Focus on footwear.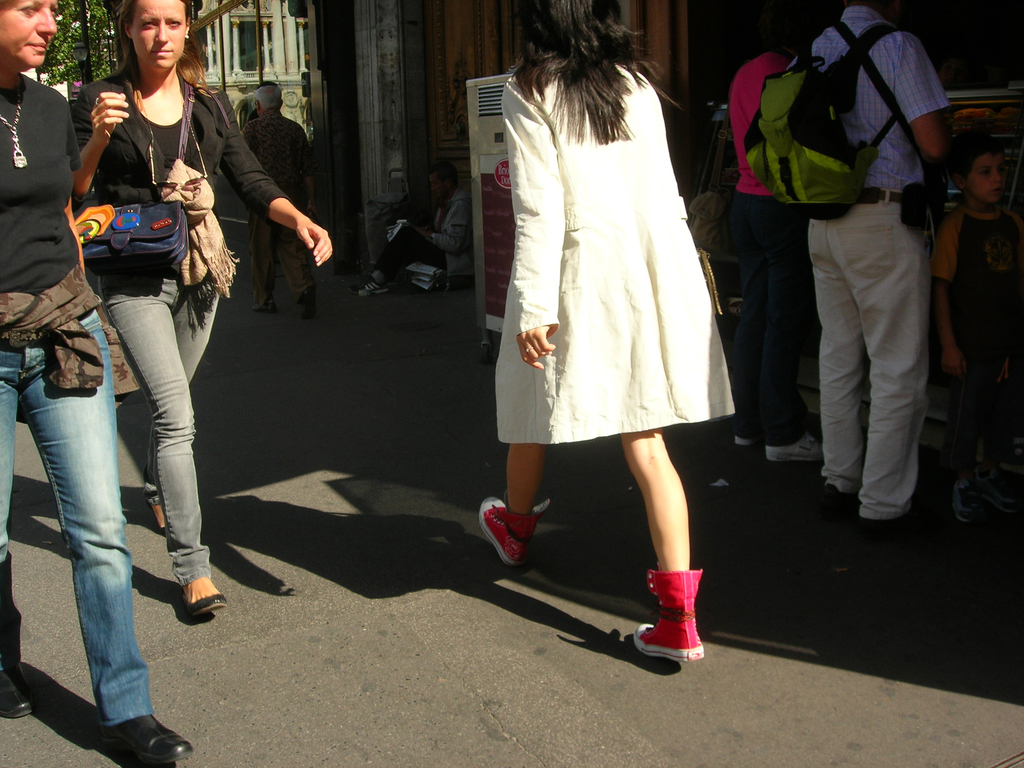
Focused at detection(983, 484, 1014, 510).
